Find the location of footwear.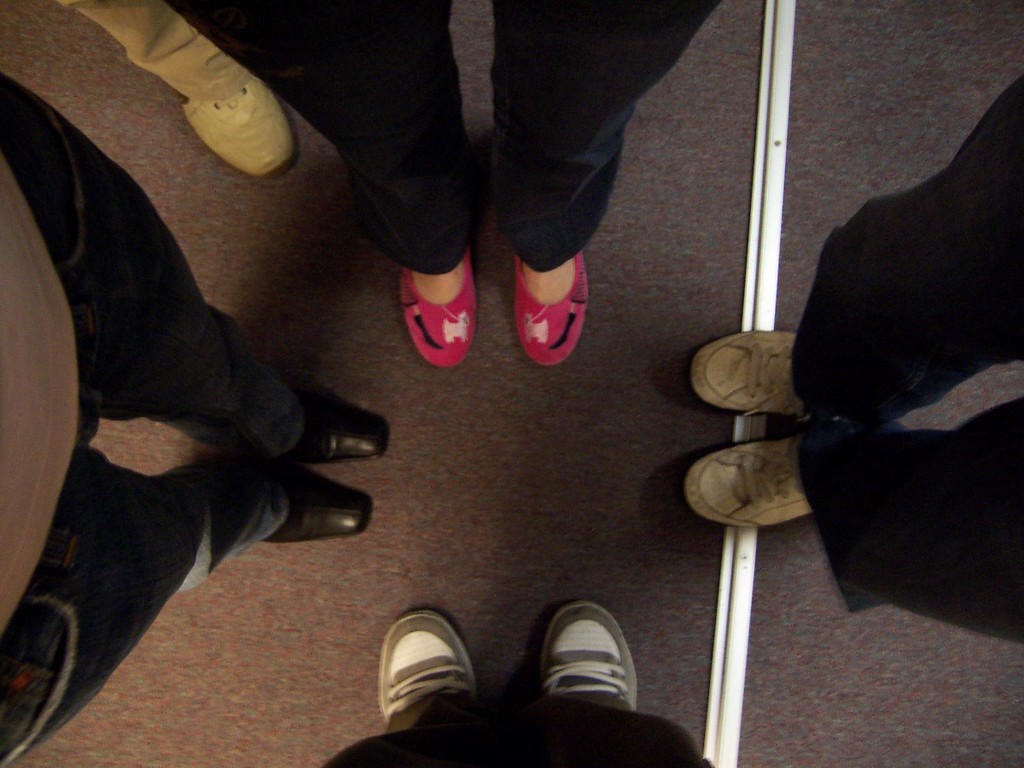
Location: box=[266, 468, 376, 544].
